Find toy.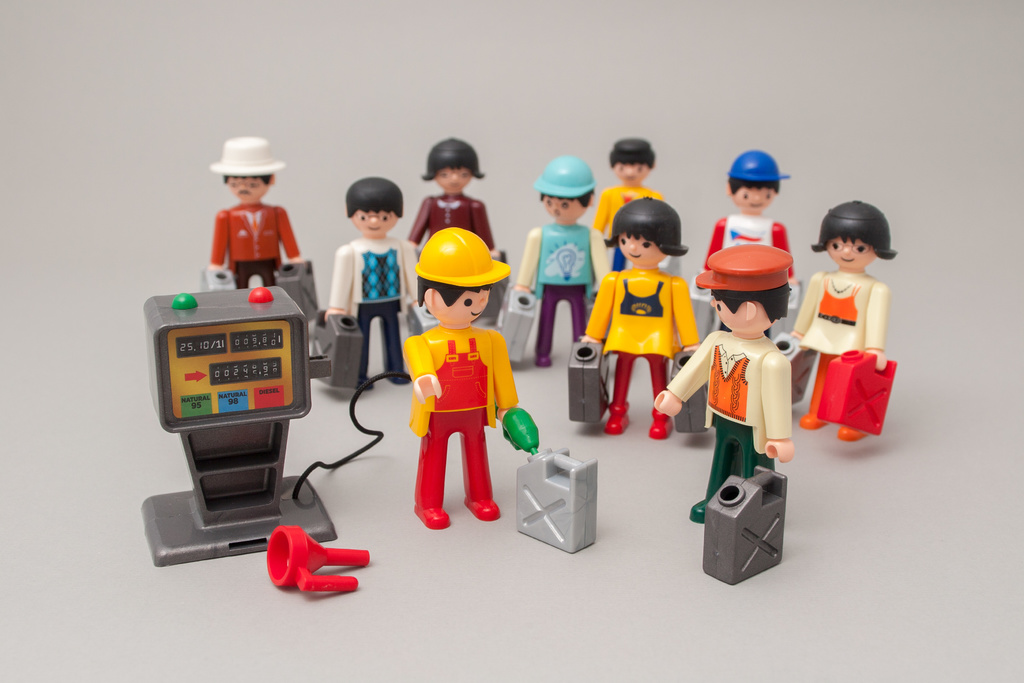
x1=404 y1=300 x2=439 y2=339.
